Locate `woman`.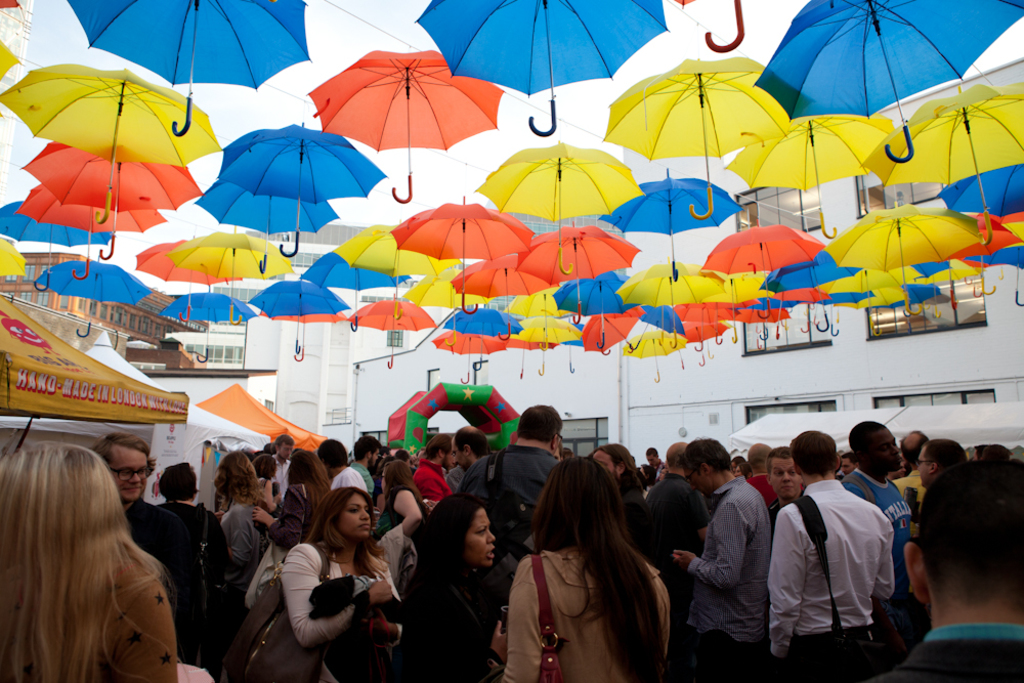
Bounding box: 274 483 403 682.
